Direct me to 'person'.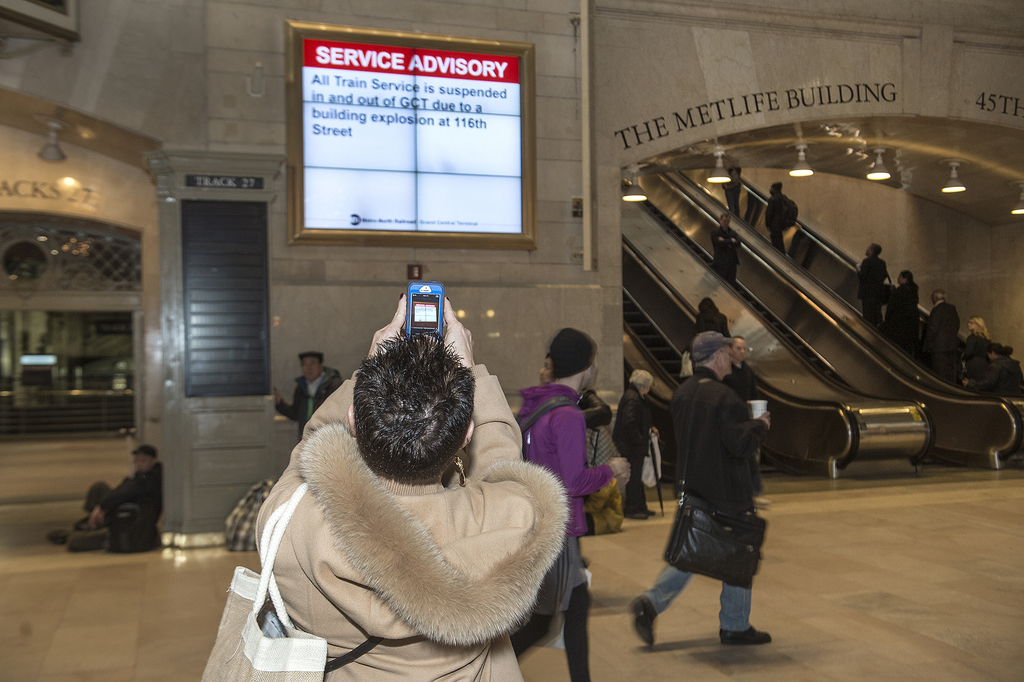
Direction: bbox(717, 327, 762, 489).
